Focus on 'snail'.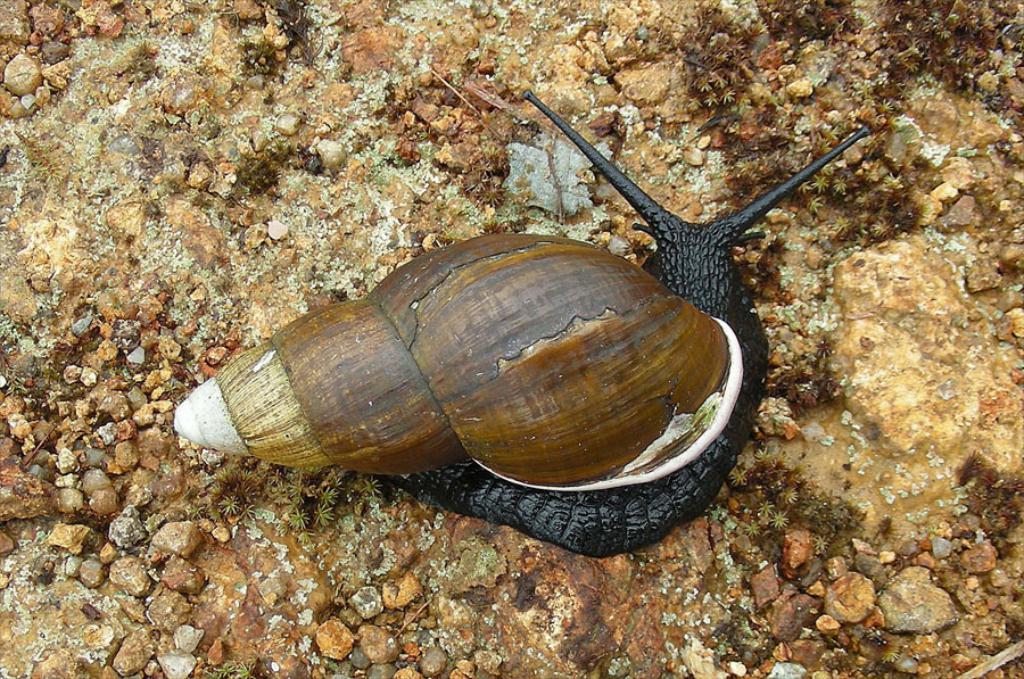
Focused at (170,88,873,561).
